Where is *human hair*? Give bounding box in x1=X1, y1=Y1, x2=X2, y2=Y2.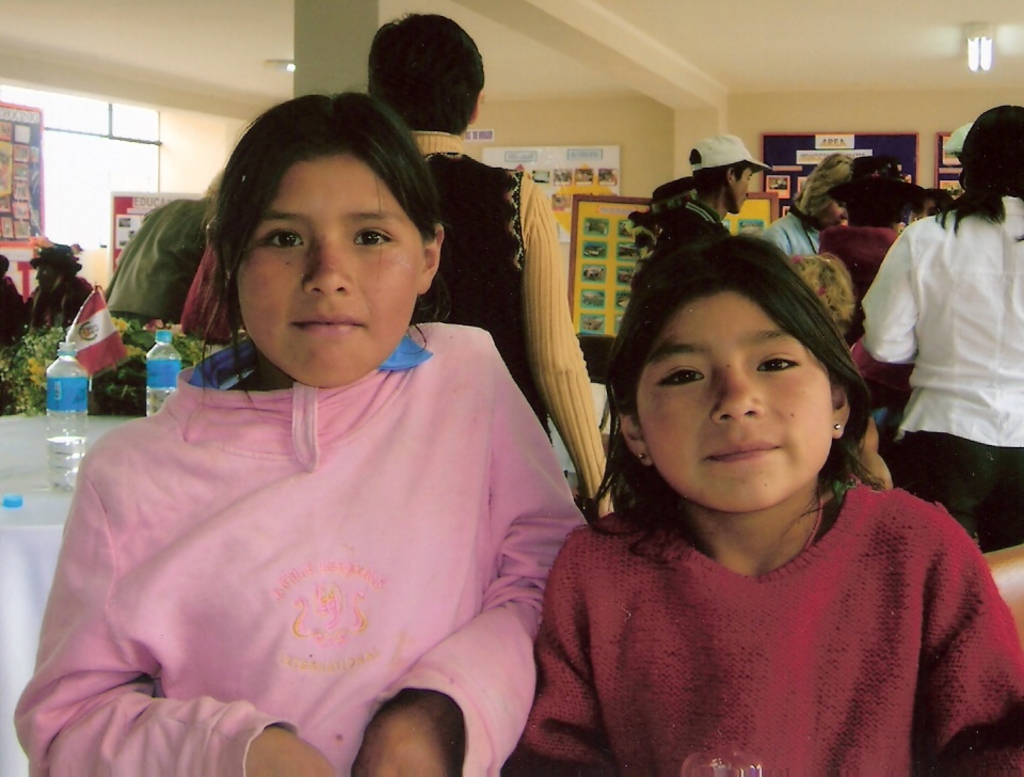
x1=206, y1=80, x2=443, y2=425.
